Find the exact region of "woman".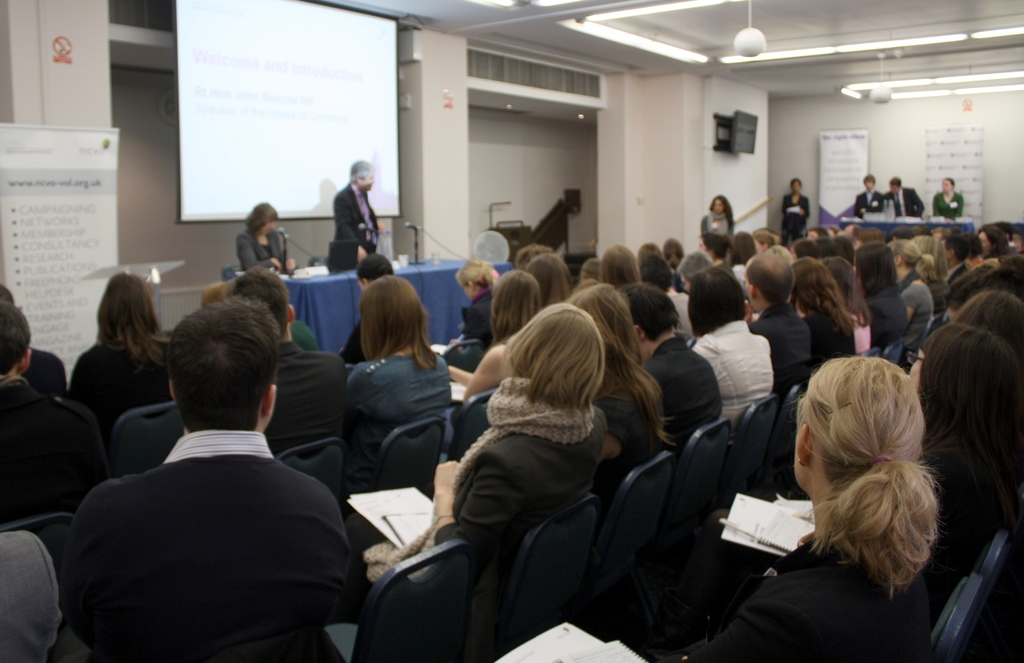
Exact region: 830:254:876:361.
